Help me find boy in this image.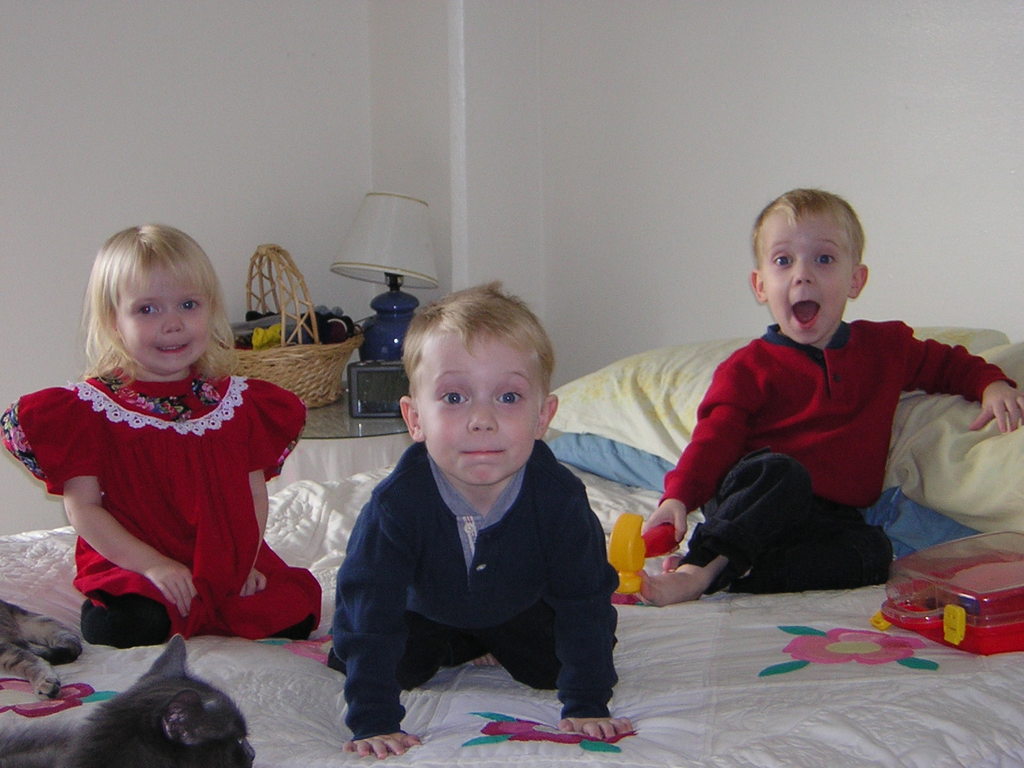
Found it: <region>641, 188, 1023, 607</region>.
